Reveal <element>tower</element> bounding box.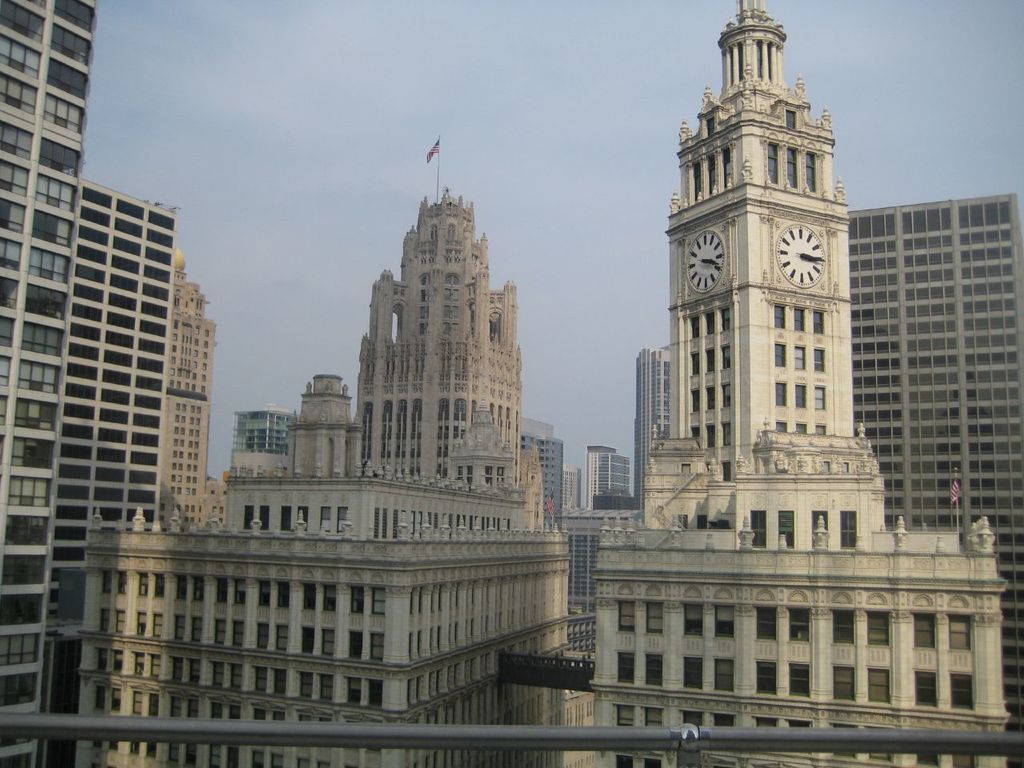
Revealed: [294, 362, 362, 482].
